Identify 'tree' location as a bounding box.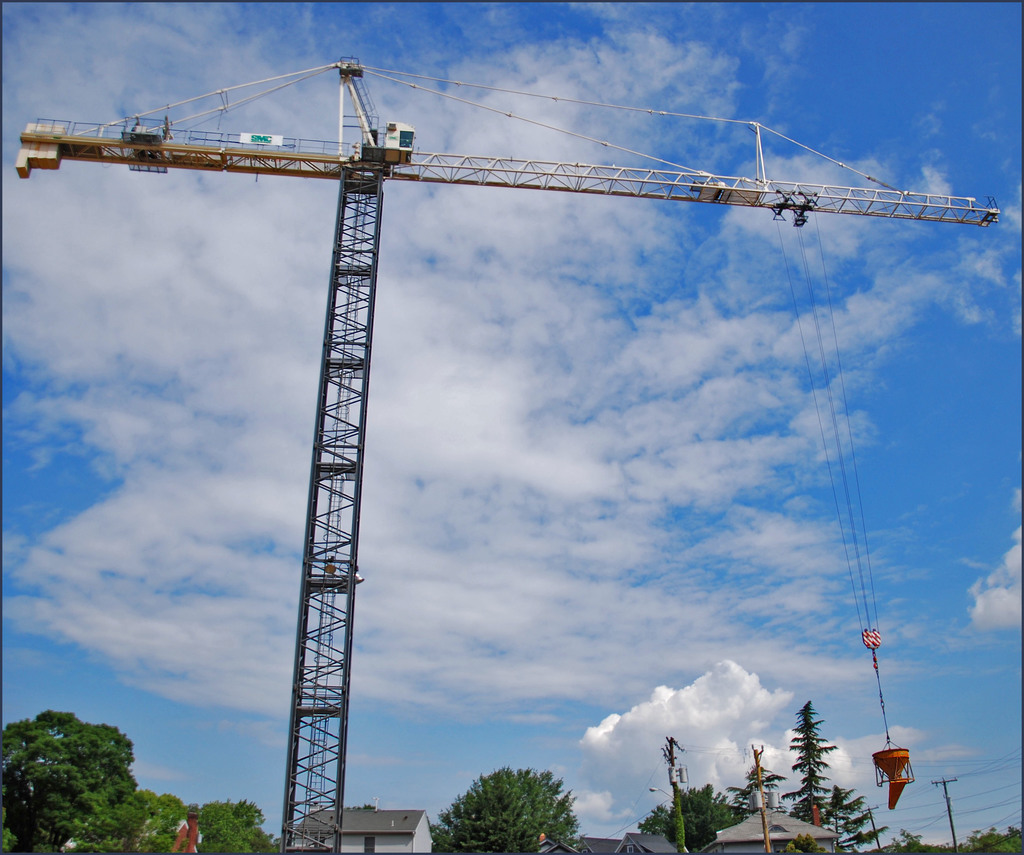
{"x1": 134, "y1": 791, "x2": 186, "y2": 854}.
